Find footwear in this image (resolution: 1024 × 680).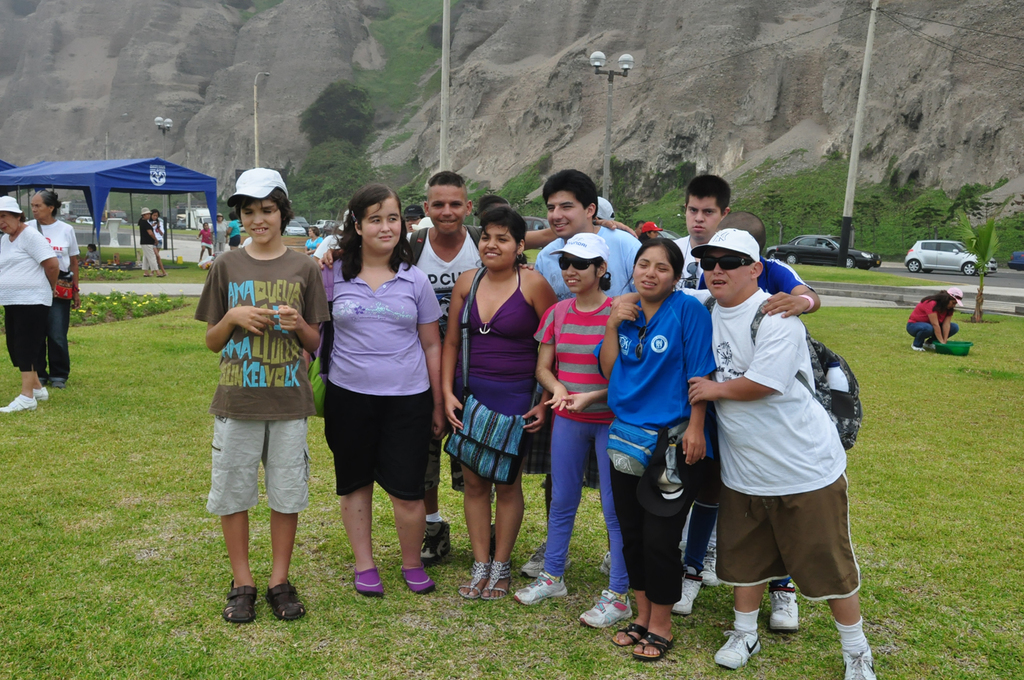
bbox(417, 519, 451, 559).
